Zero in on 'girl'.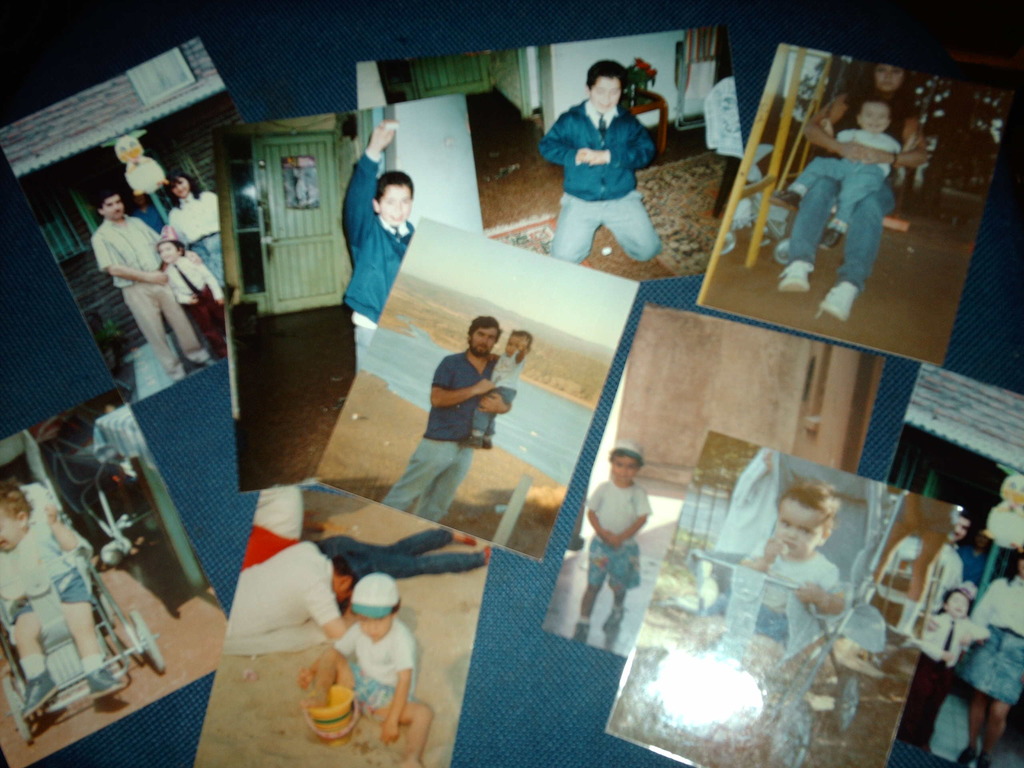
Zeroed in: 296:573:435:767.
